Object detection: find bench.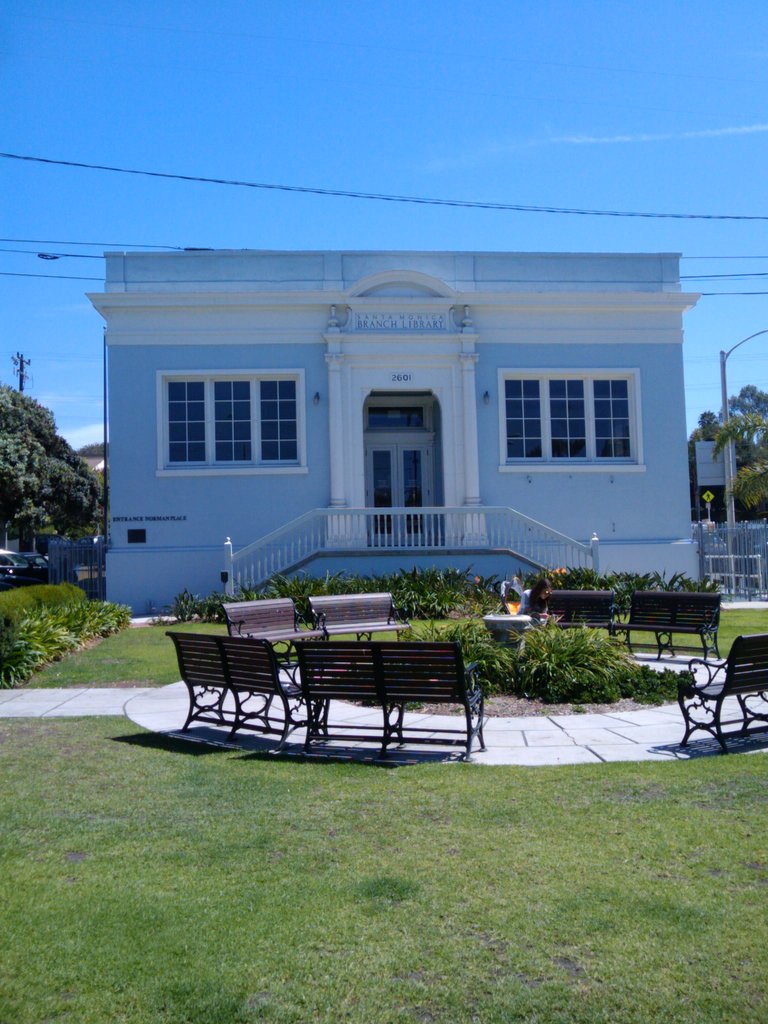
x1=167 y1=633 x2=312 y2=739.
